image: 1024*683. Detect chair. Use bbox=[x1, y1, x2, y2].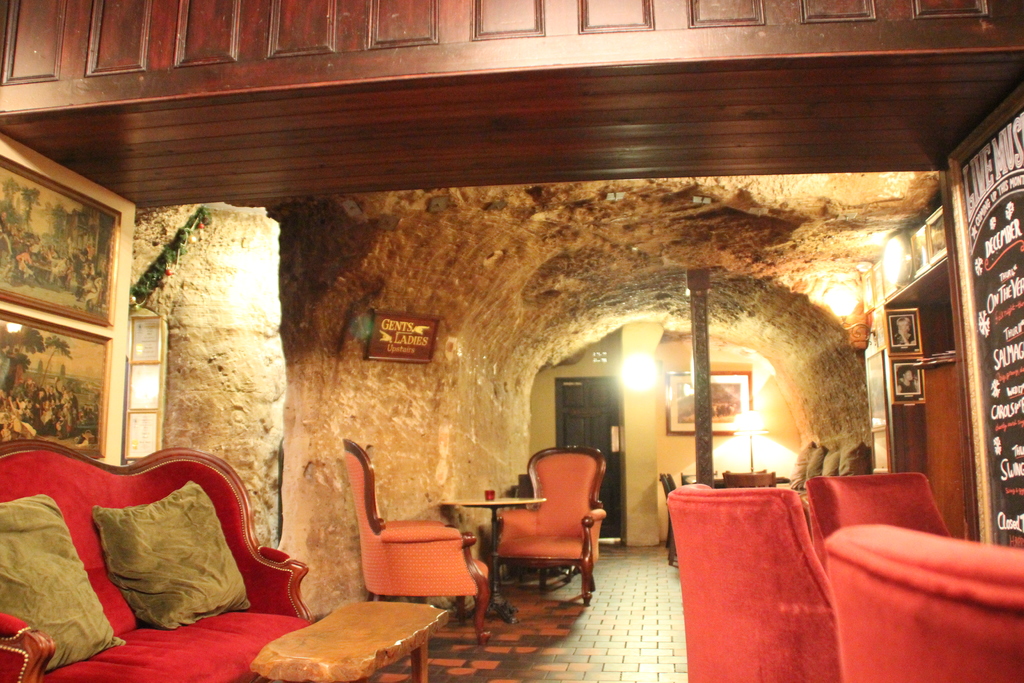
bbox=[803, 471, 950, 579].
